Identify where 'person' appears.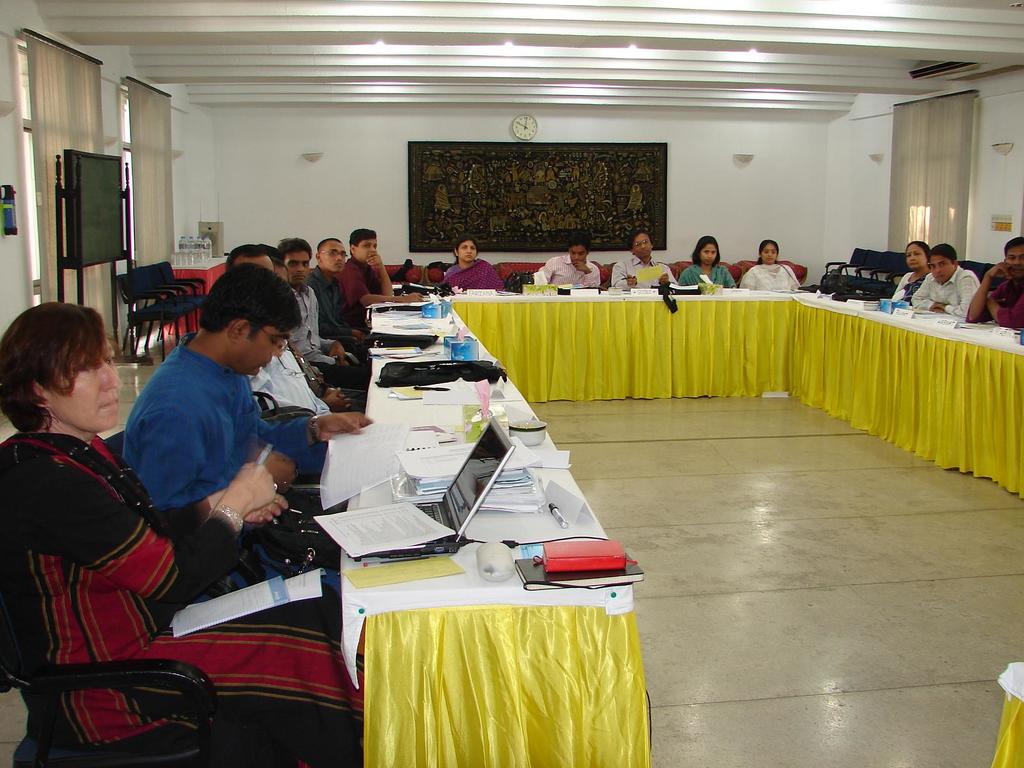
Appears at (339, 227, 392, 306).
